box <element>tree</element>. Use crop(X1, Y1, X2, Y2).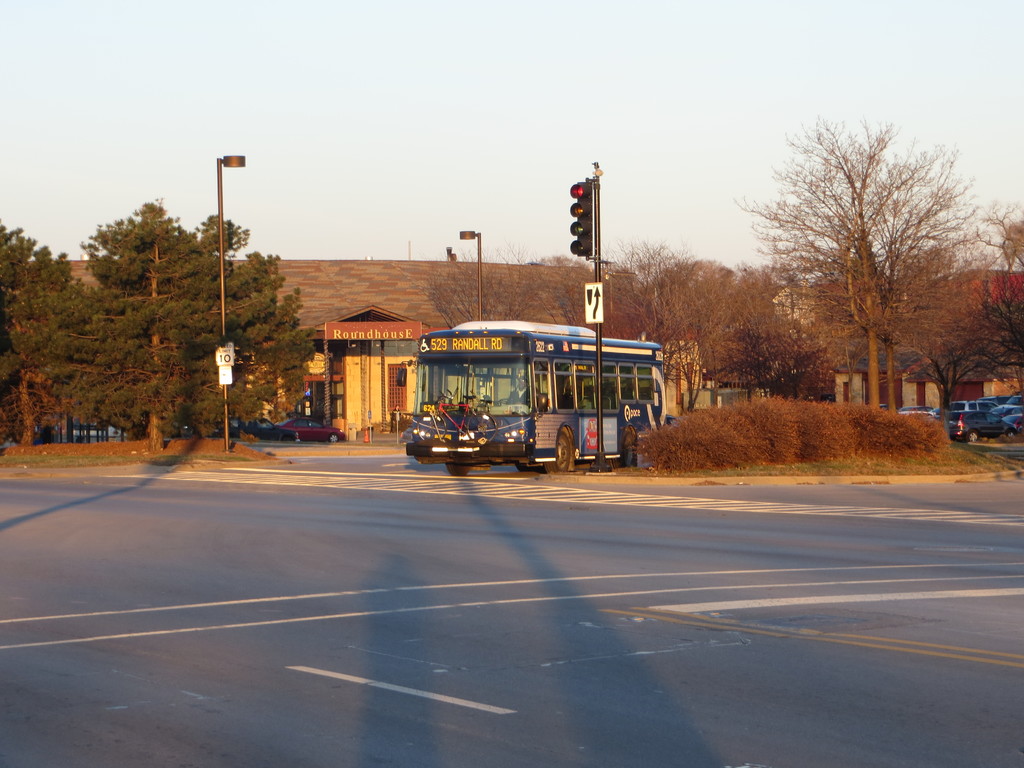
crop(746, 116, 983, 431).
